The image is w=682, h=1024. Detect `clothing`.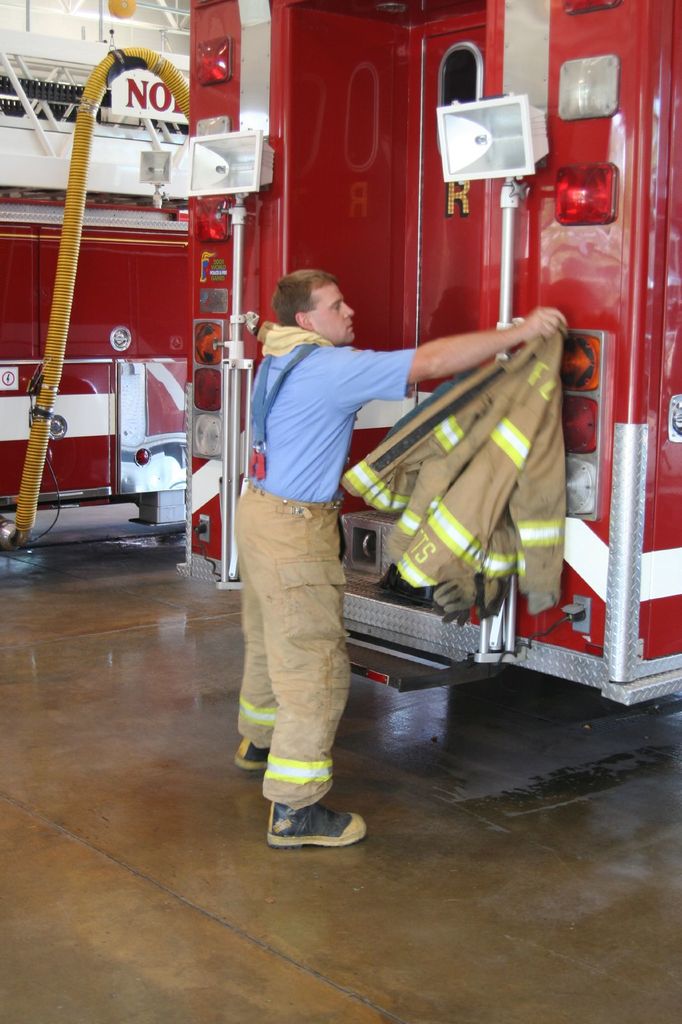
Detection: [x1=337, y1=317, x2=566, y2=621].
